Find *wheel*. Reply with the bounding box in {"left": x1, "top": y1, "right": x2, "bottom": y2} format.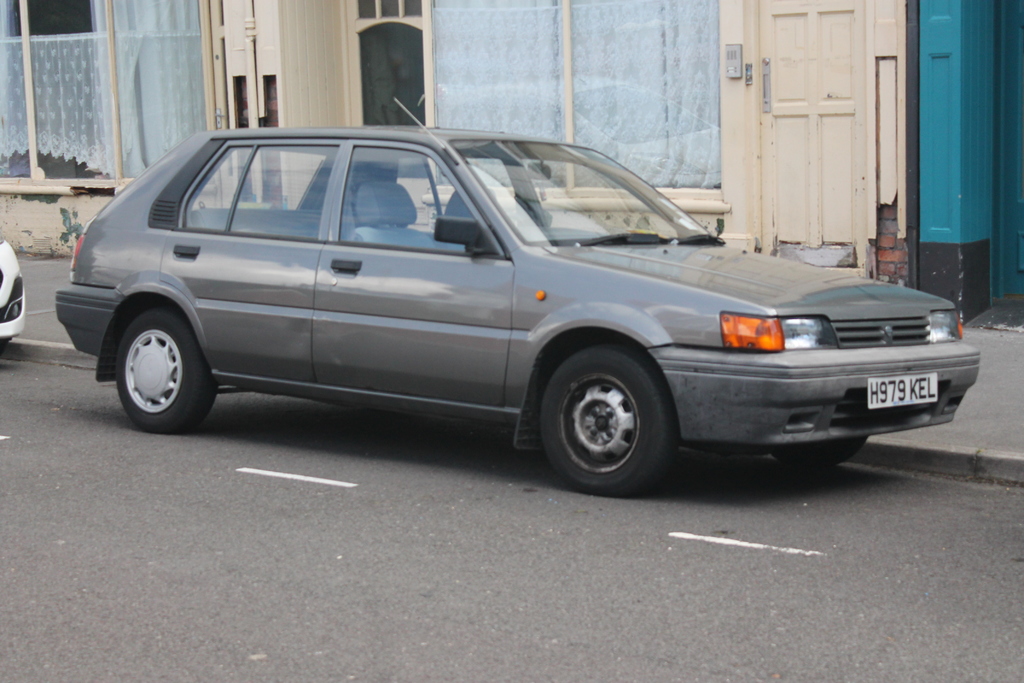
{"left": 780, "top": 436, "right": 864, "bottom": 472}.
